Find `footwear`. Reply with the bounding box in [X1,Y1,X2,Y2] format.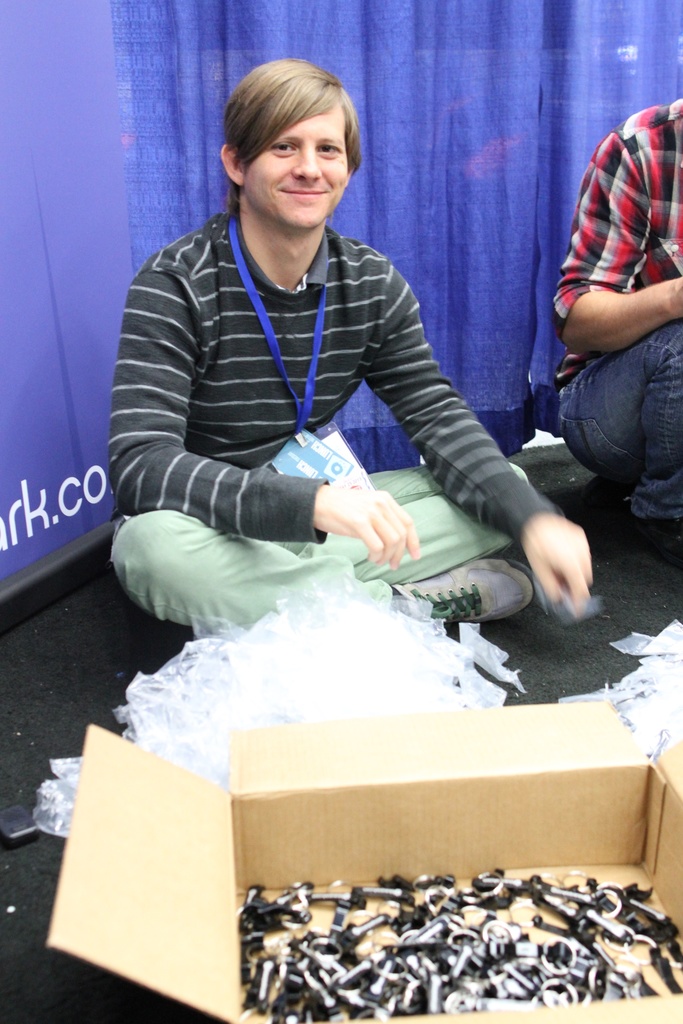
[382,554,536,623].
